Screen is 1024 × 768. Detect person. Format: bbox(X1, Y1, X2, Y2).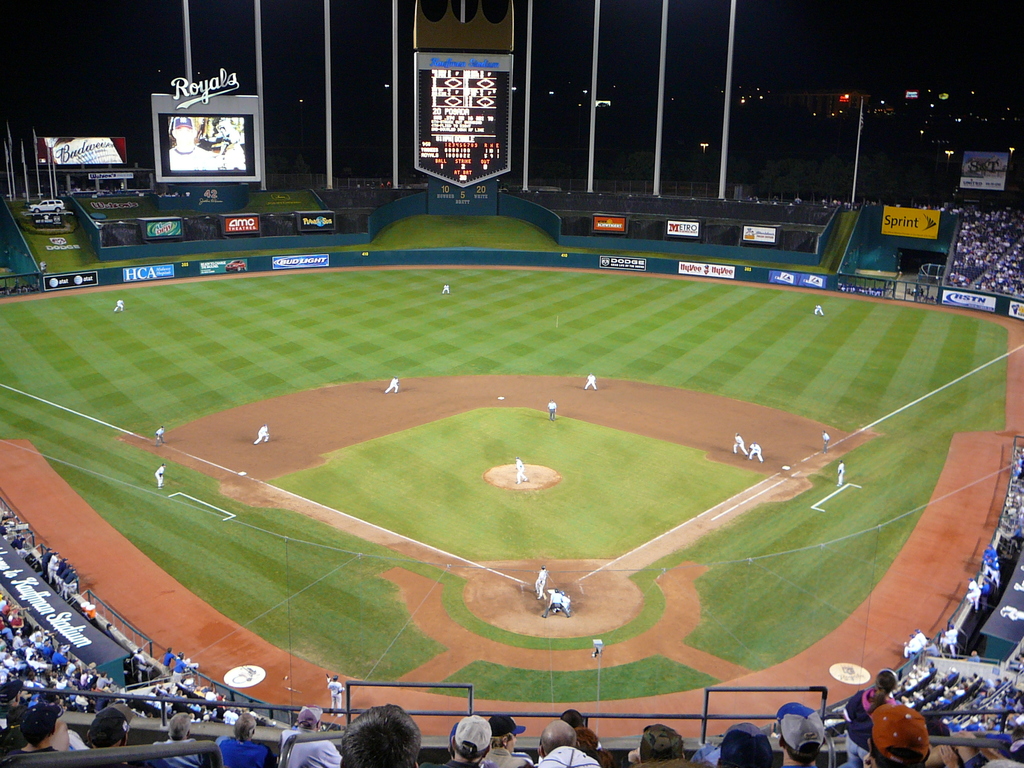
bbox(704, 717, 782, 767).
